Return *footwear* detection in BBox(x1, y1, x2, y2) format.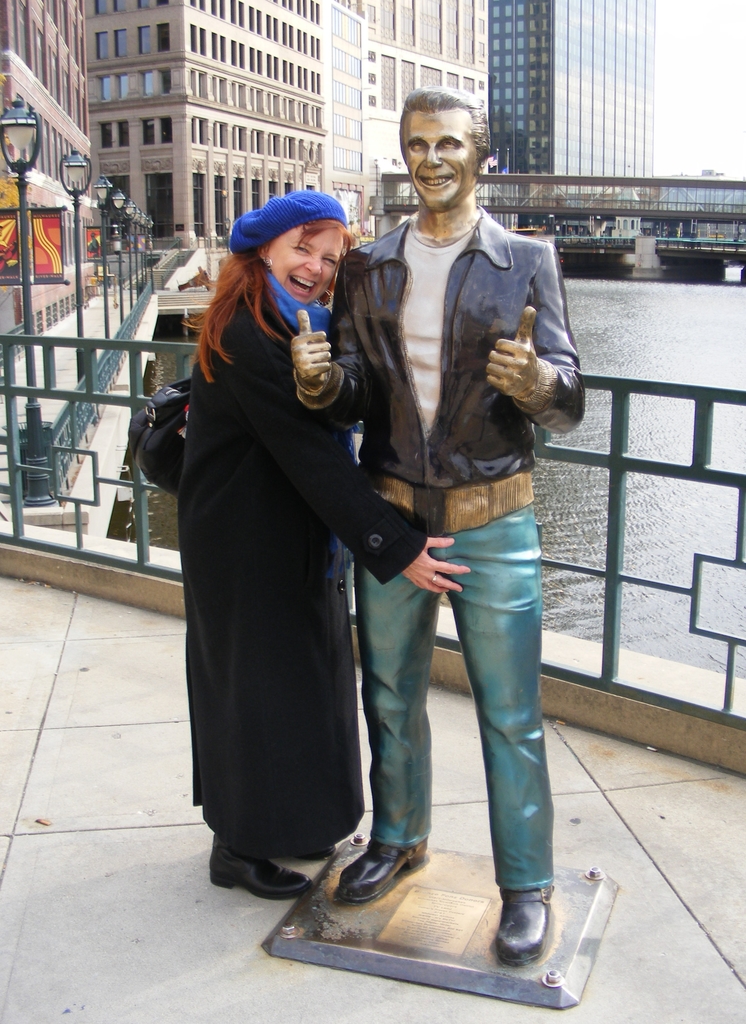
BBox(497, 881, 553, 967).
